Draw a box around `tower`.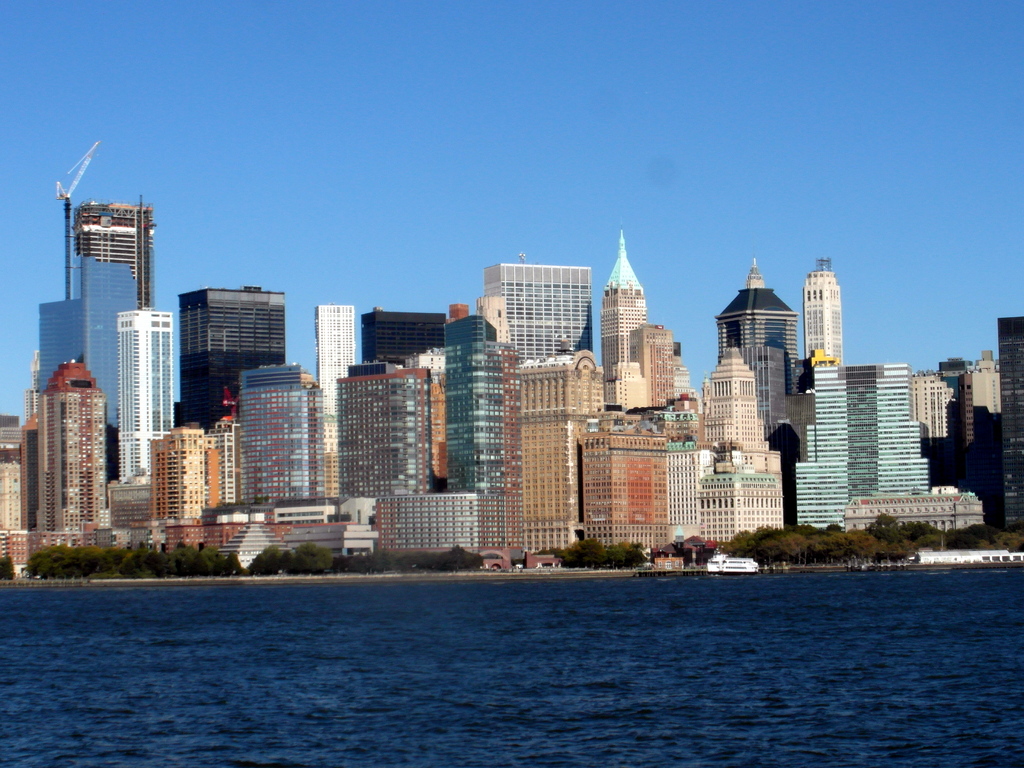
left=13, top=184, right=969, bottom=572.
